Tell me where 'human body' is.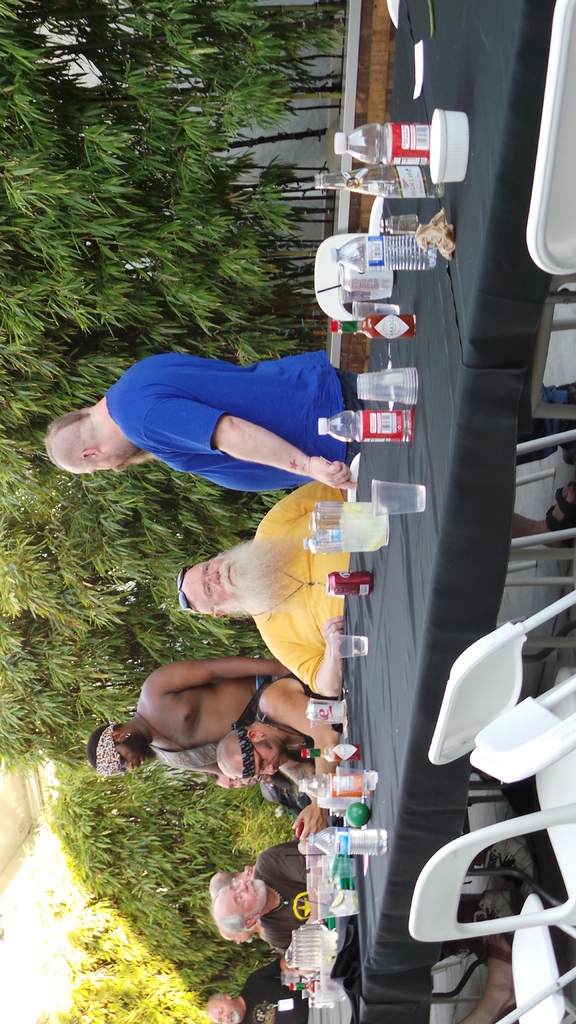
'human body' is at locate(211, 837, 331, 953).
